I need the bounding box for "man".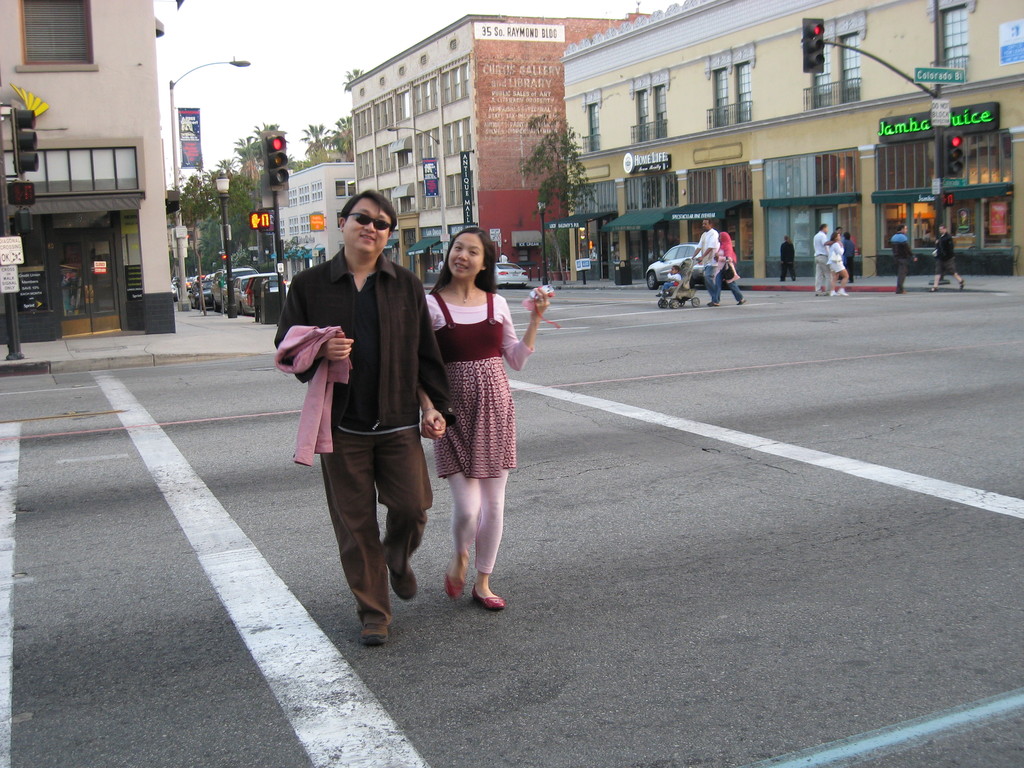
Here it is: {"left": 890, "top": 222, "right": 919, "bottom": 294}.
